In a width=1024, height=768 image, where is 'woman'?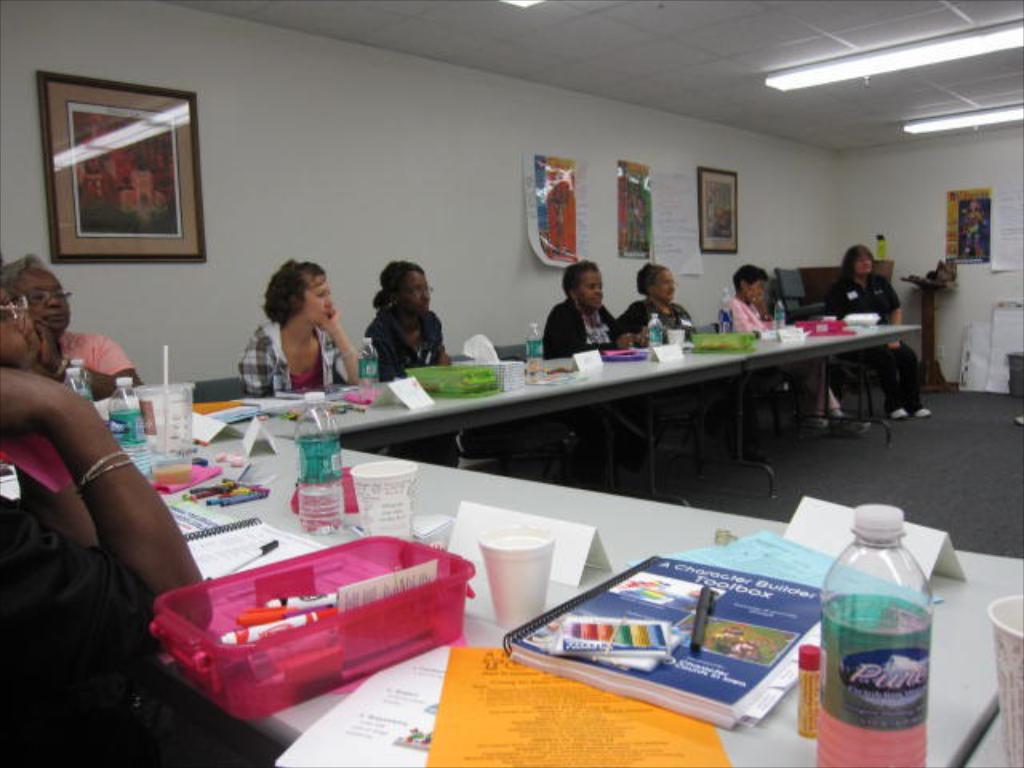
363 256 464 478.
